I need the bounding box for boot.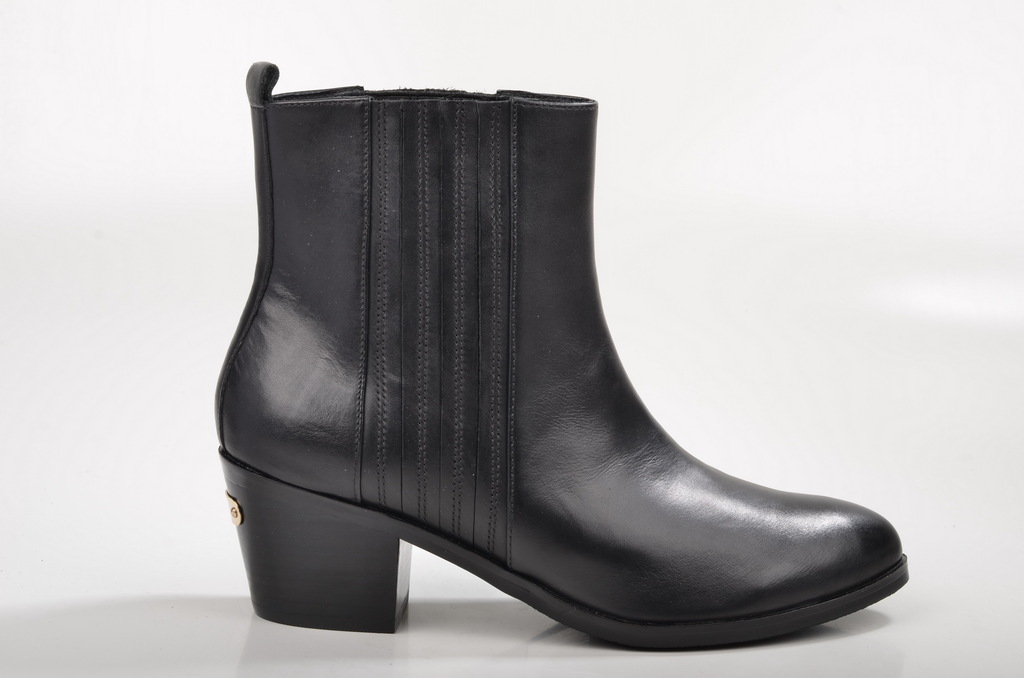
Here it is: {"left": 191, "top": 53, "right": 917, "bottom": 647}.
